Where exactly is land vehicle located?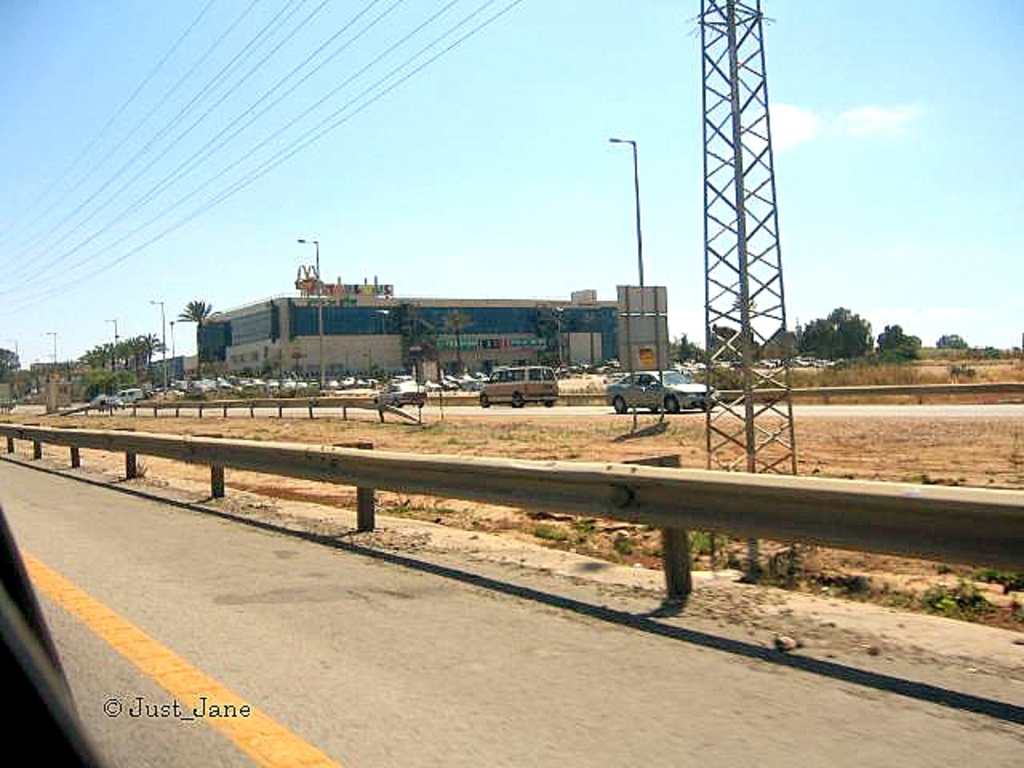
Its bounding box is [477, 363, 558, 403].
